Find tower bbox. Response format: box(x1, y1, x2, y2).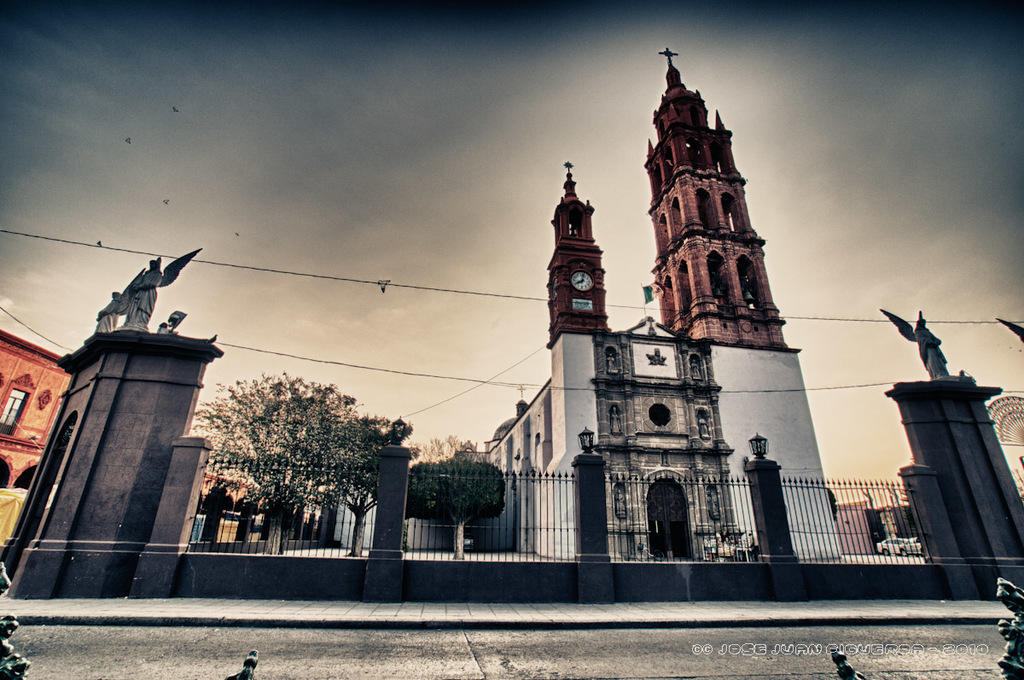
box(895, 300, 1023, 567).
